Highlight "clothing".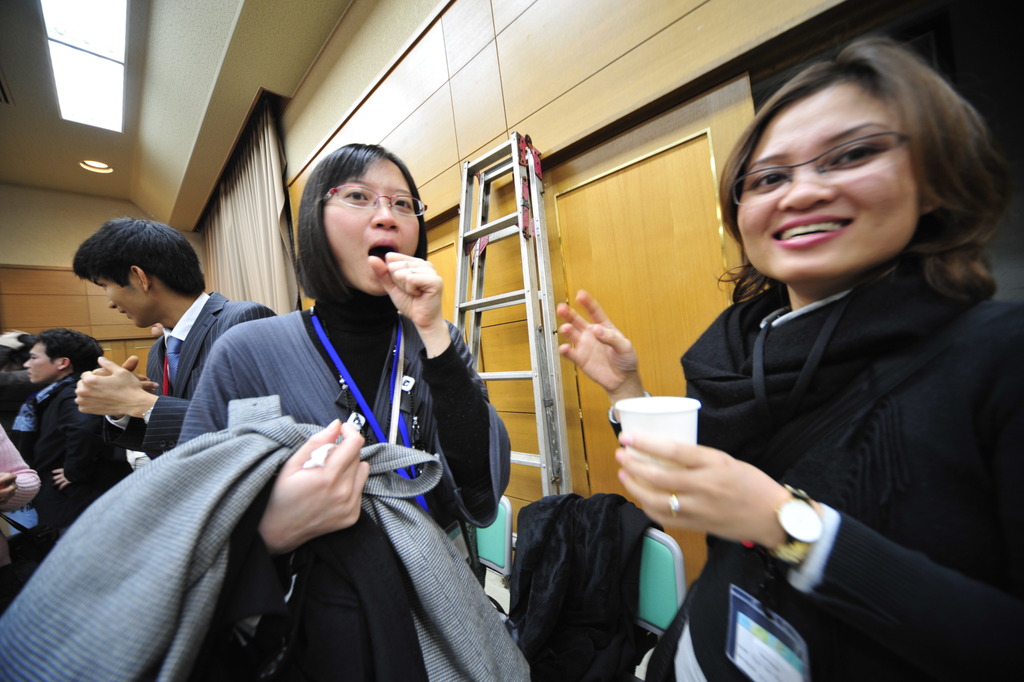
Highlighted region: crop(502, 488, 666, 681).
